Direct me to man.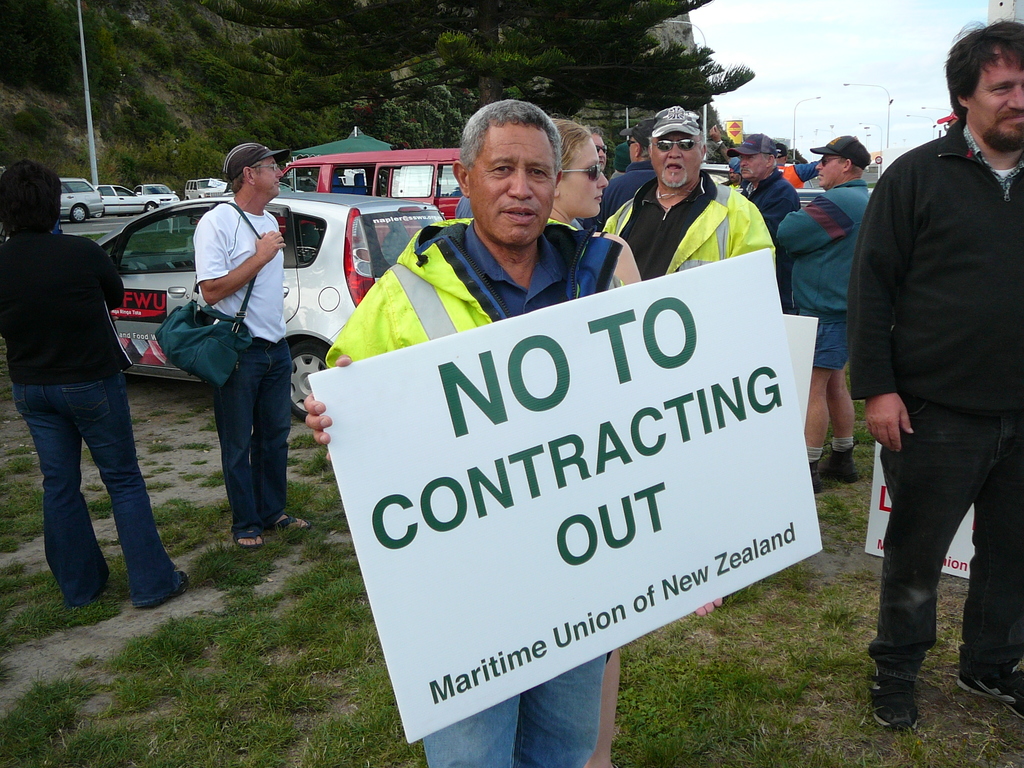
Direction: left=588, top=125, right=607, bottom=170.
